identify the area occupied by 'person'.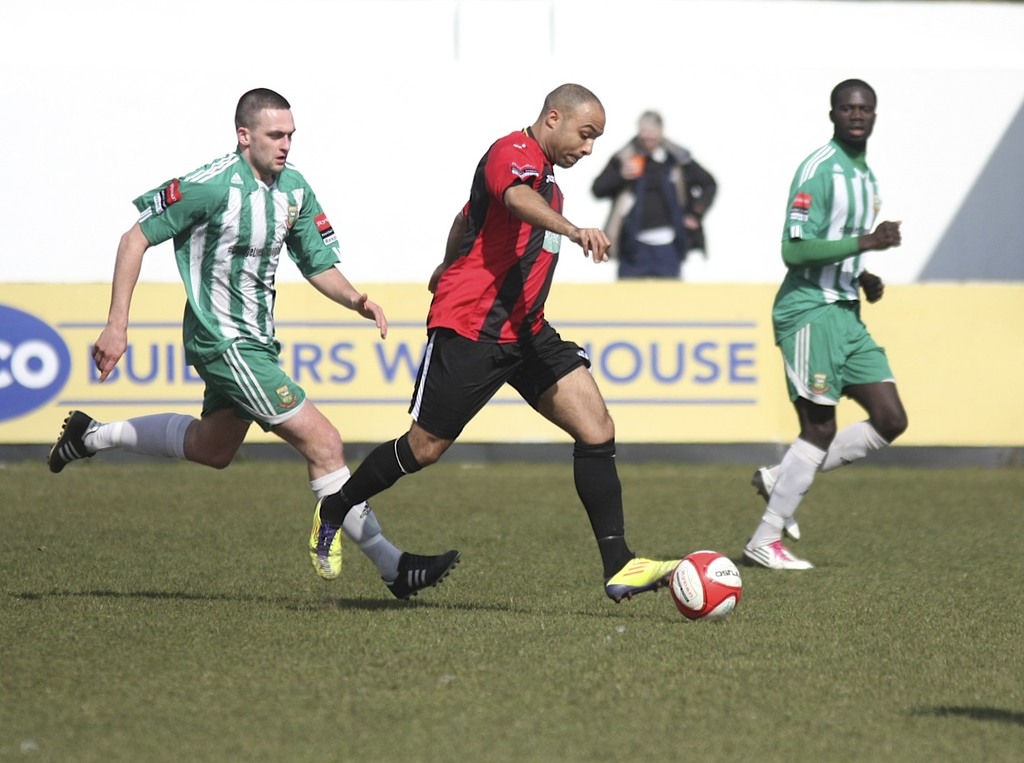
Area: x1=47 y1=87 x2=461 y2=601.
